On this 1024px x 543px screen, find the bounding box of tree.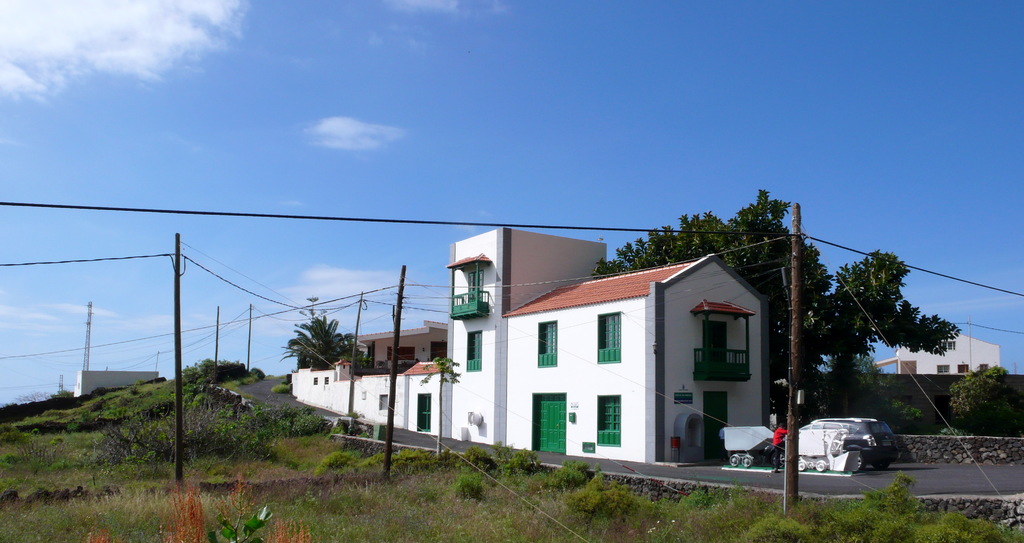
Bounding box: {"left": 589, "top": 188, "right": 825, "bottom": 391}.
